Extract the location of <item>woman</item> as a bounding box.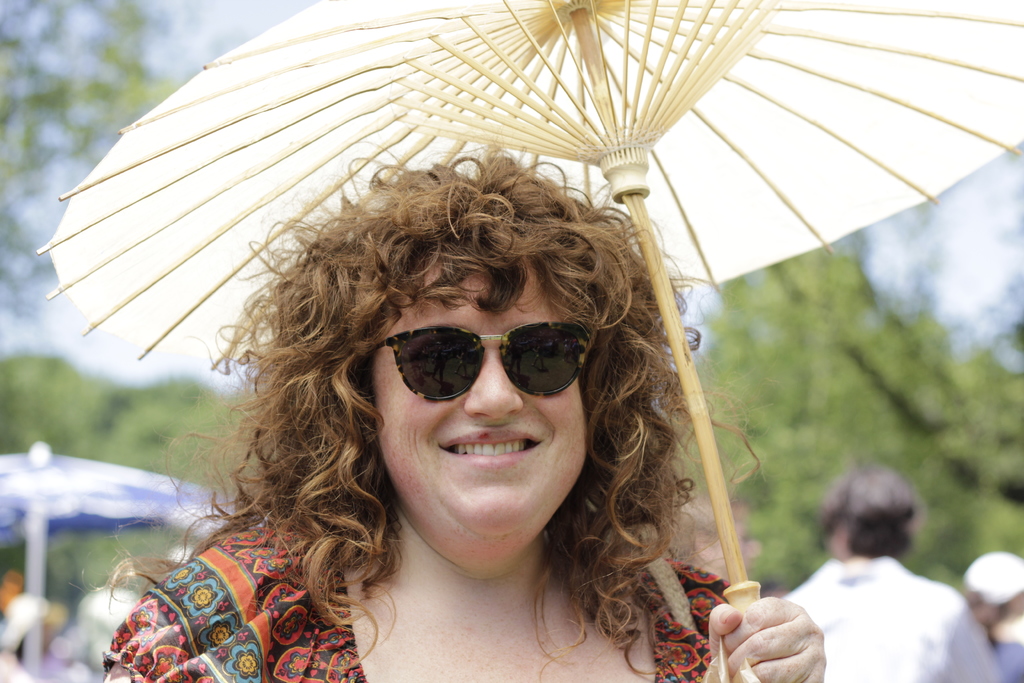
95, 145, 819, 682.
